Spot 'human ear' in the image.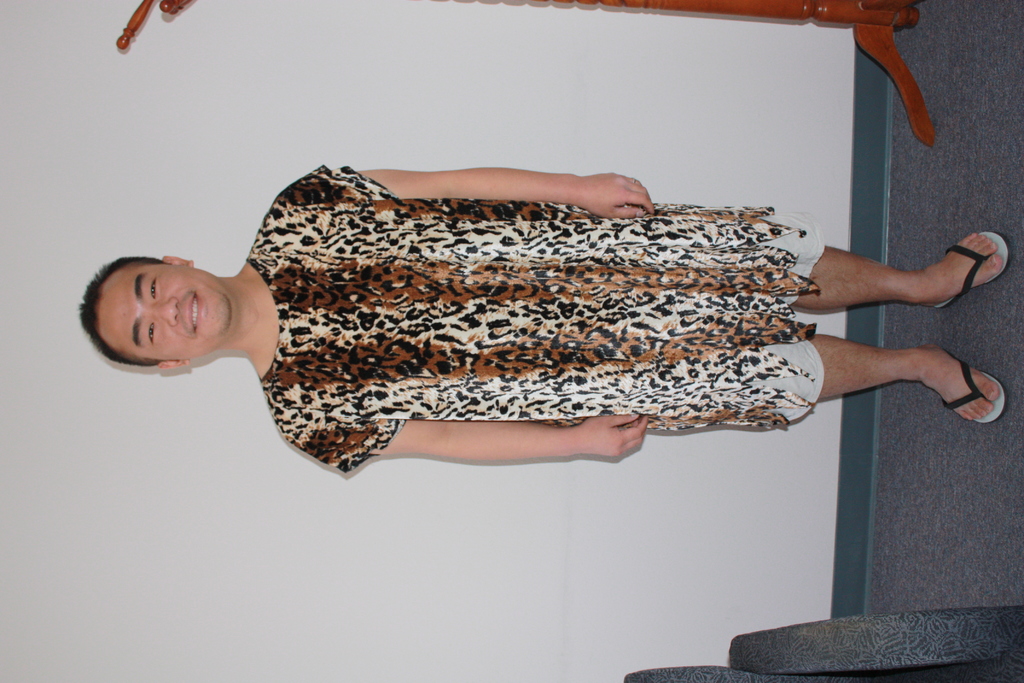
'human ear' found at select_region(156, 357, 189, 370).
